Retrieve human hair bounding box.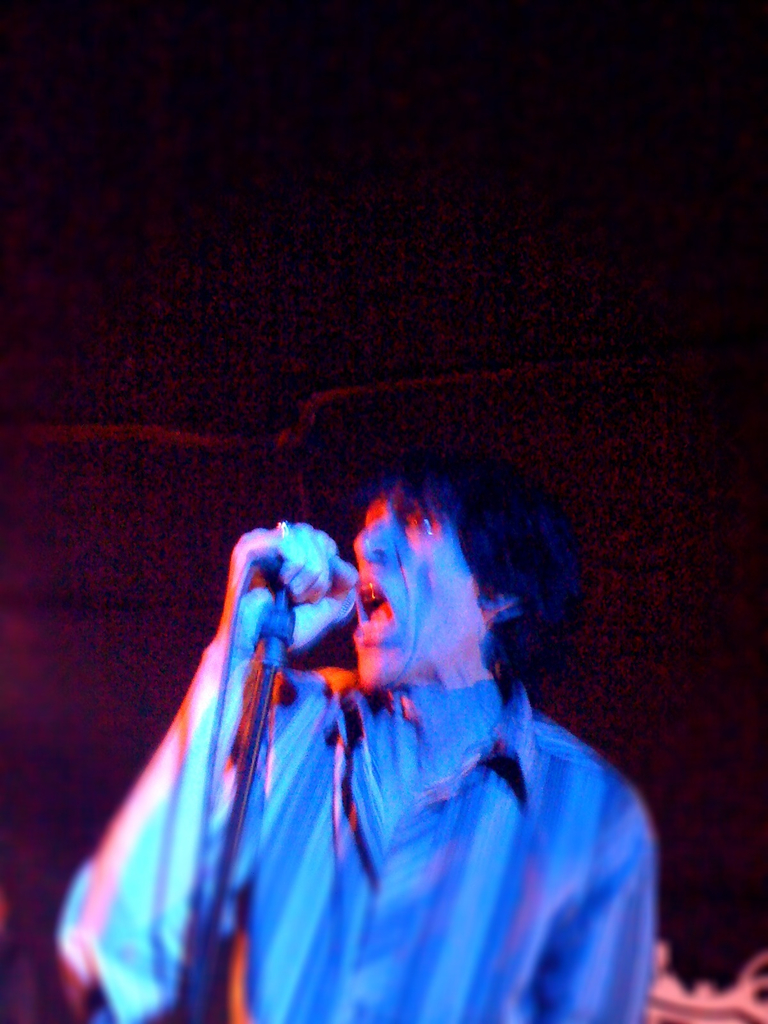
Bounding box: l=358, t=449, r=593, b=671.
